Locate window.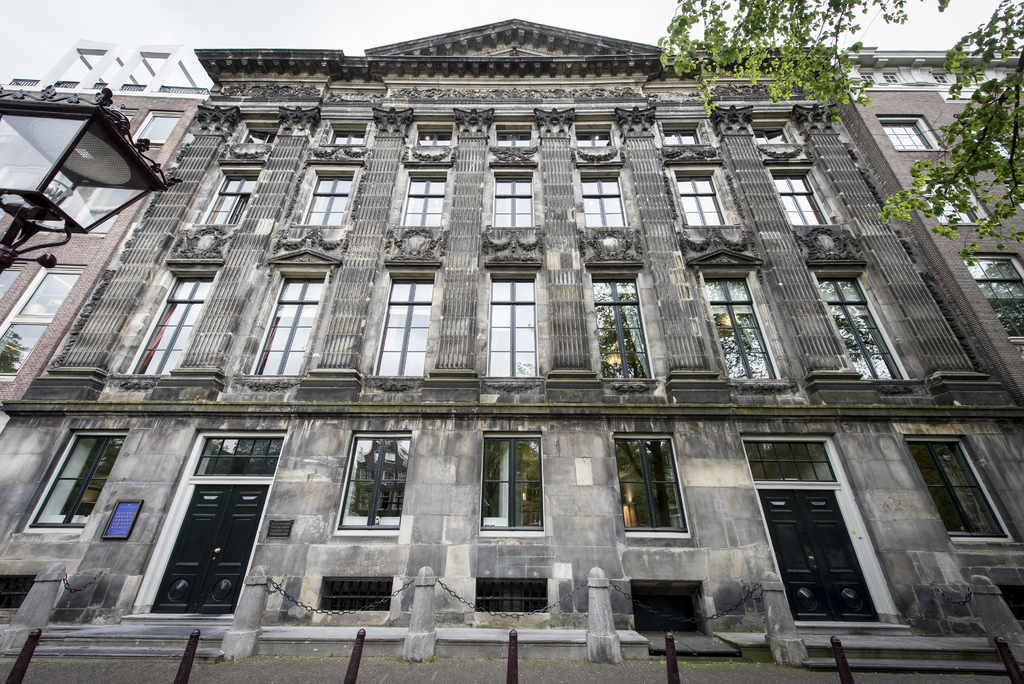
Bounding box: select_region(367, 272, 433, 375).
